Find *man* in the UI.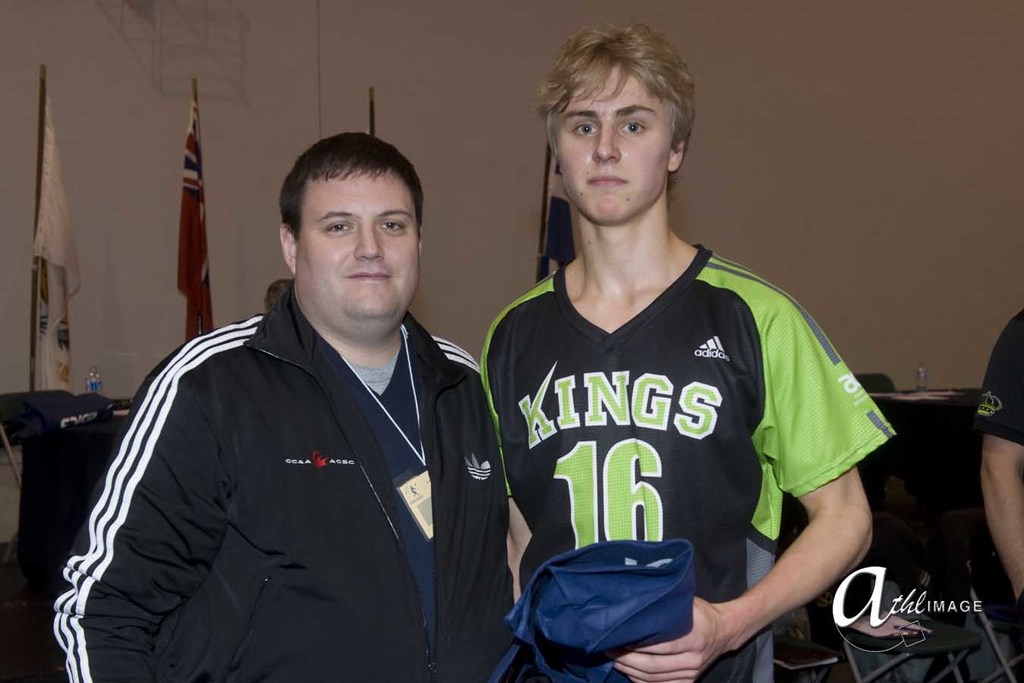
UI element at <box>479,19,893,682</box>.
